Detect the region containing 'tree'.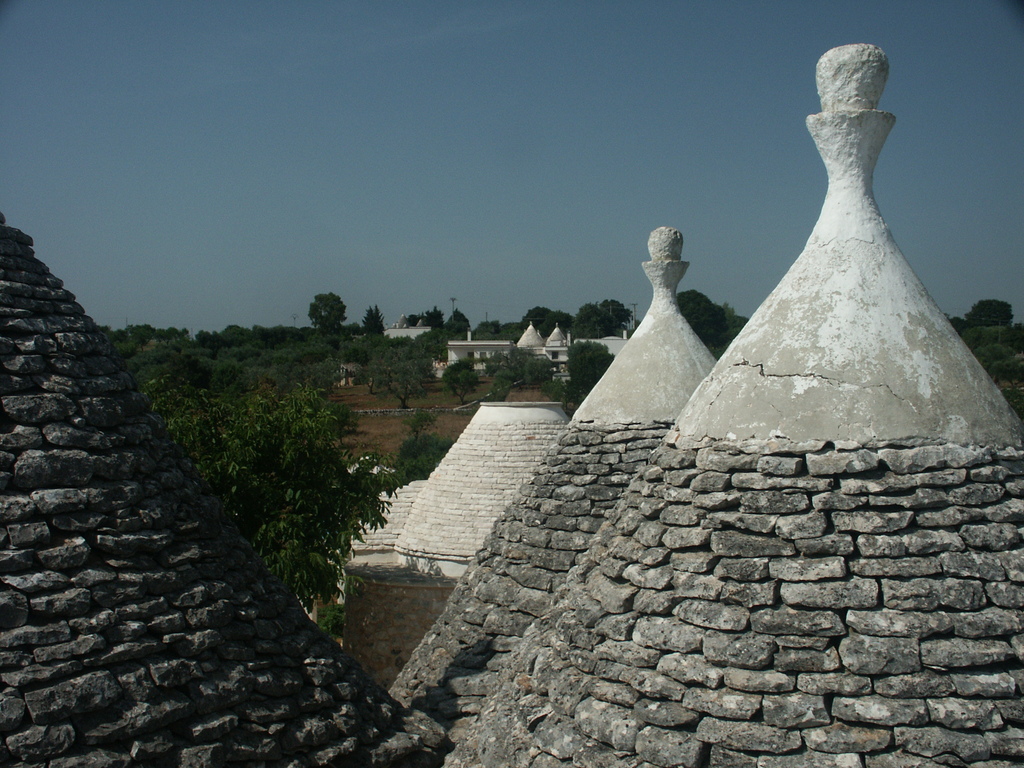
[550, 381, 567, 399].
